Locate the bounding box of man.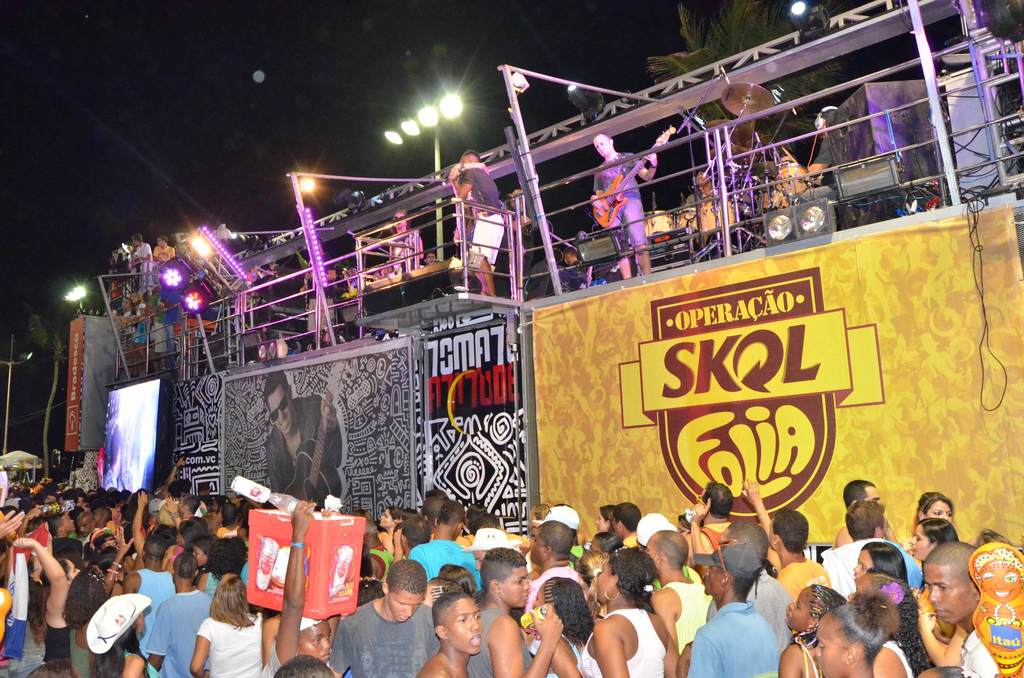
Bounding box: (left=93, top=506, right=114, bottom=529).
